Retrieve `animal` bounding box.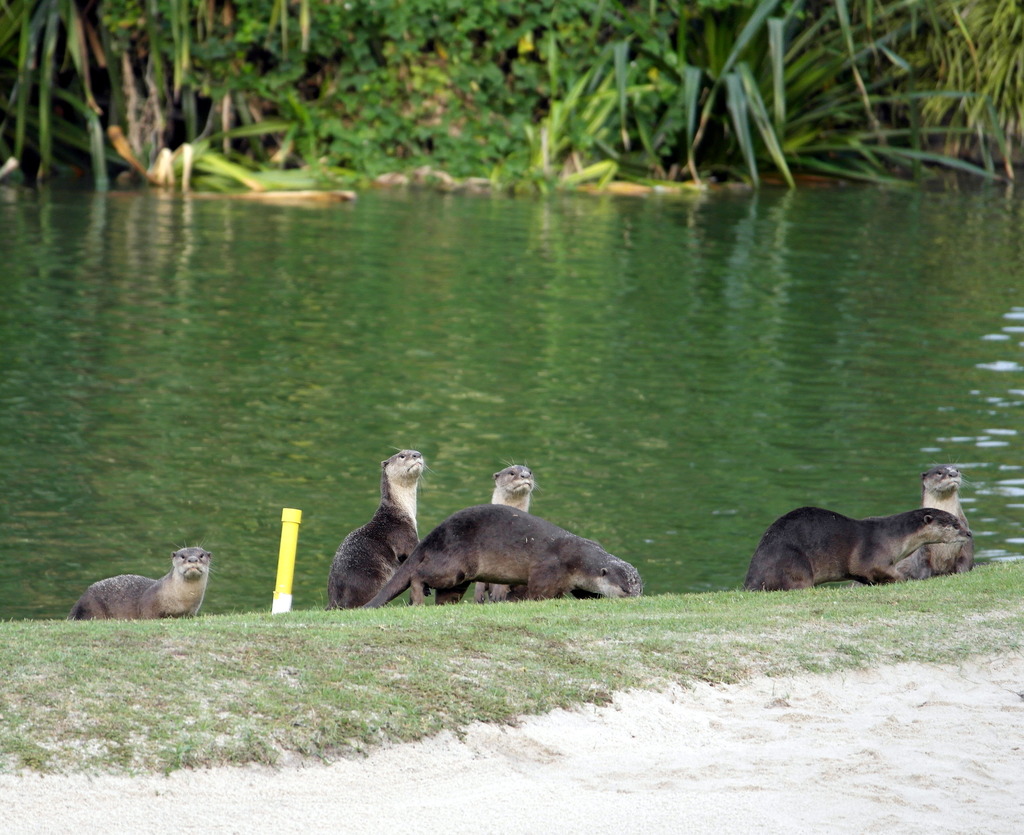
Bounding box: (left=359, top=503, right=644, bottom=612).
